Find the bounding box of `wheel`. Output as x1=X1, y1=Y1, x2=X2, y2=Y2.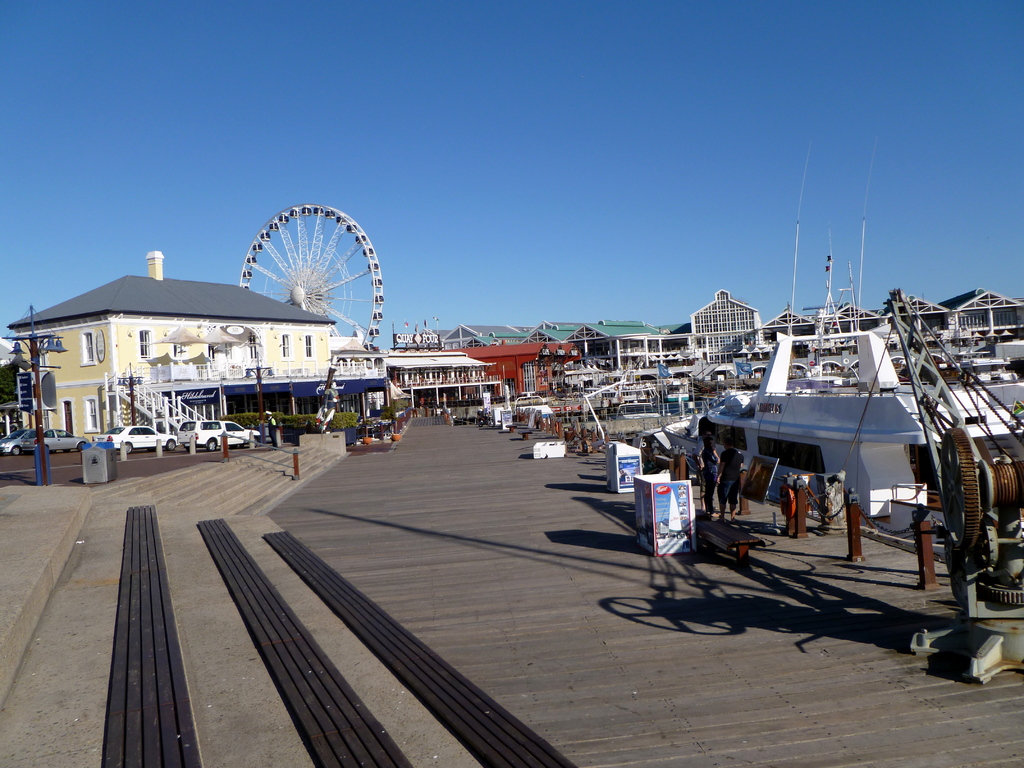
x1=207, y1=437, x2=217, y2=450.
